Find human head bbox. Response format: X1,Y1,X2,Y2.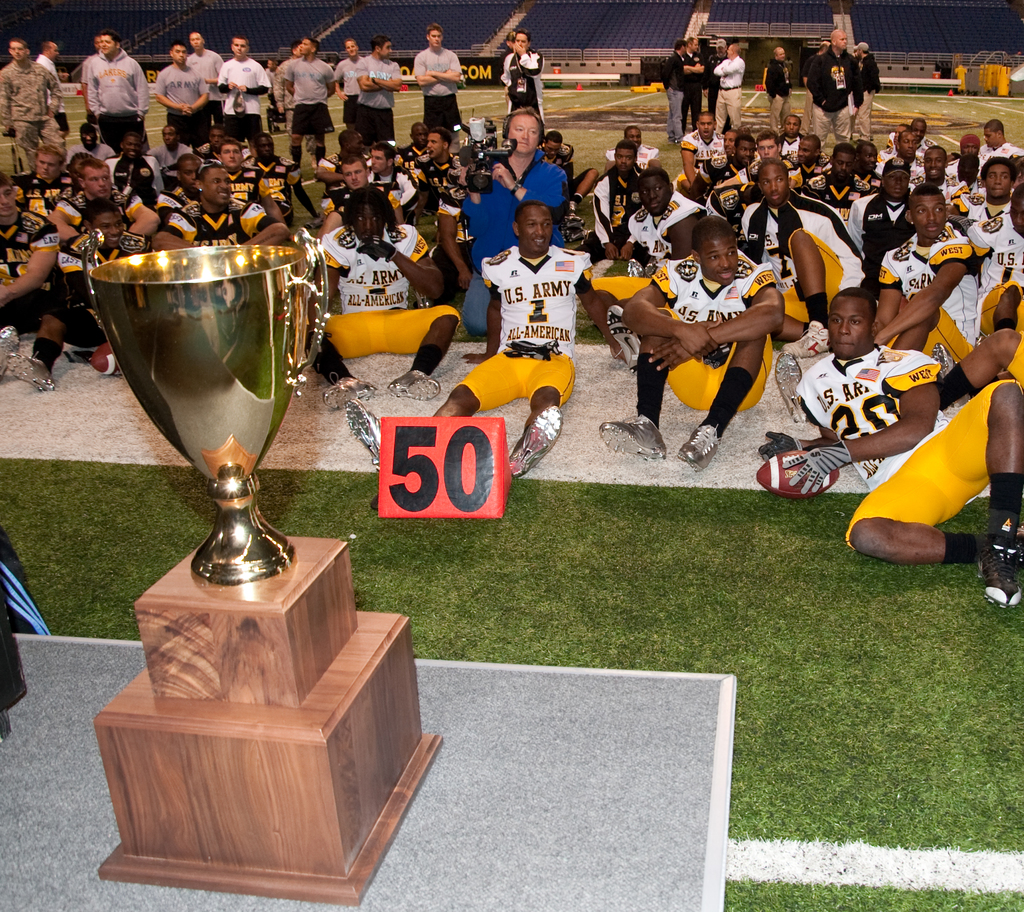
93,33,118,58.
